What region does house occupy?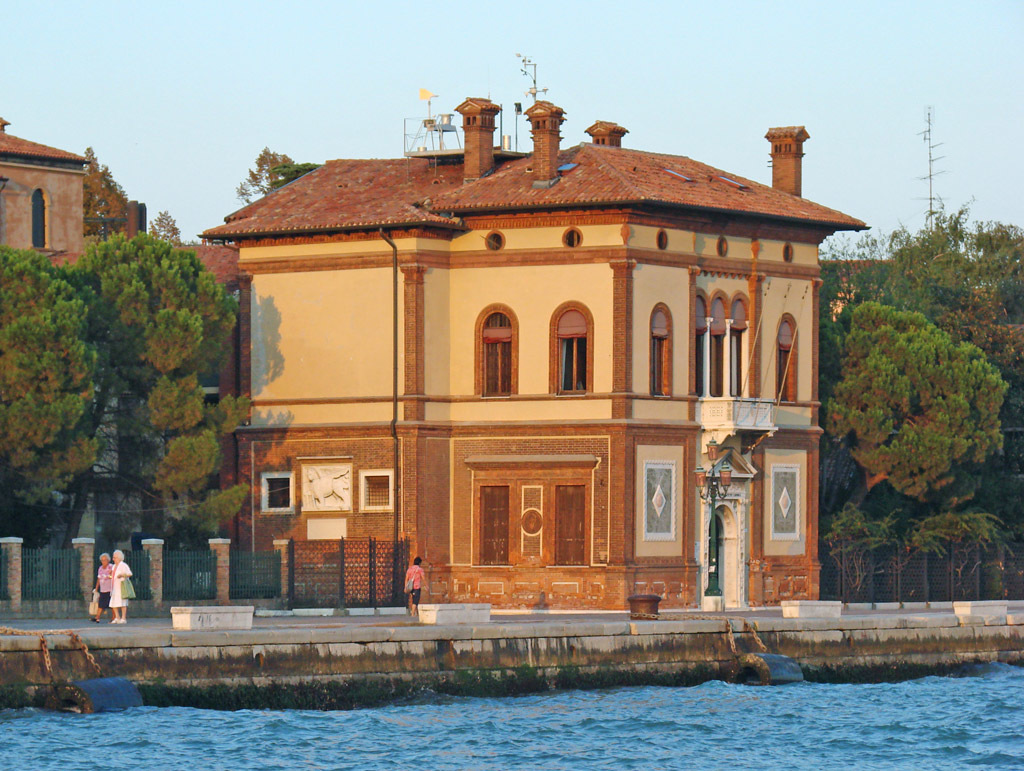
0/113/94/251.
